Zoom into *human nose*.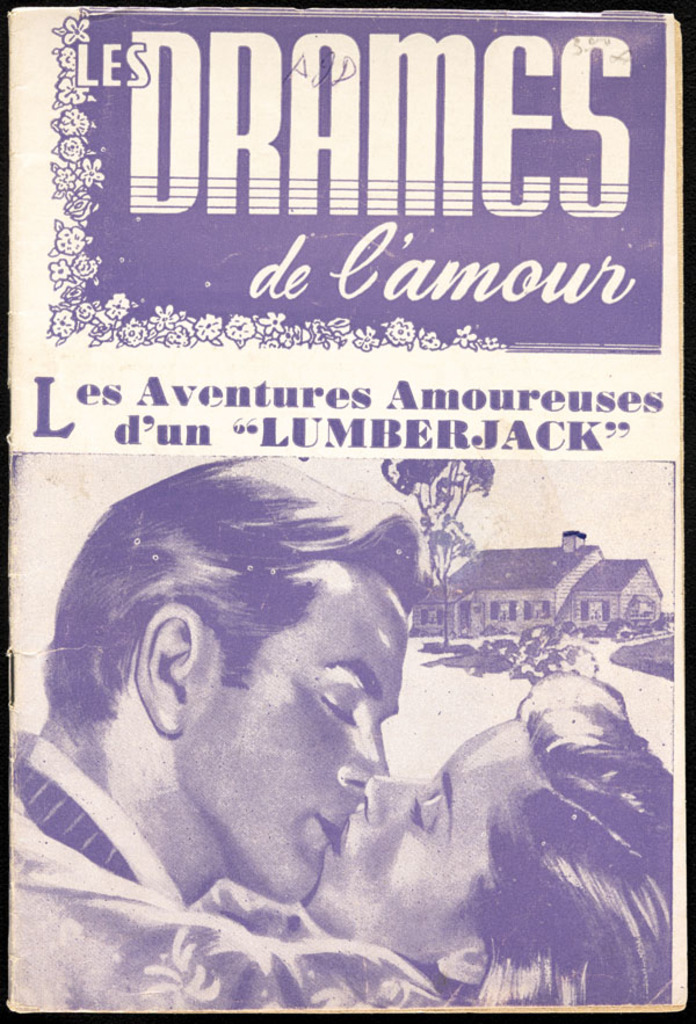
Zoom target: BBox(358, 770, 422, 823).
